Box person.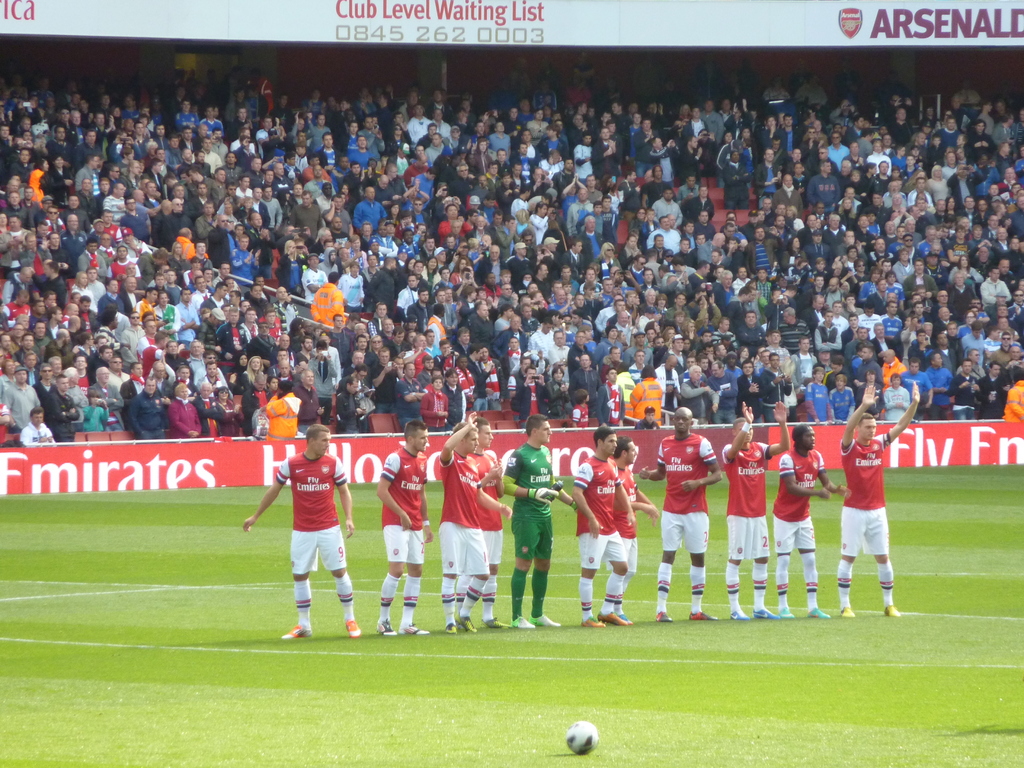
(508, 409, 571, 628).
